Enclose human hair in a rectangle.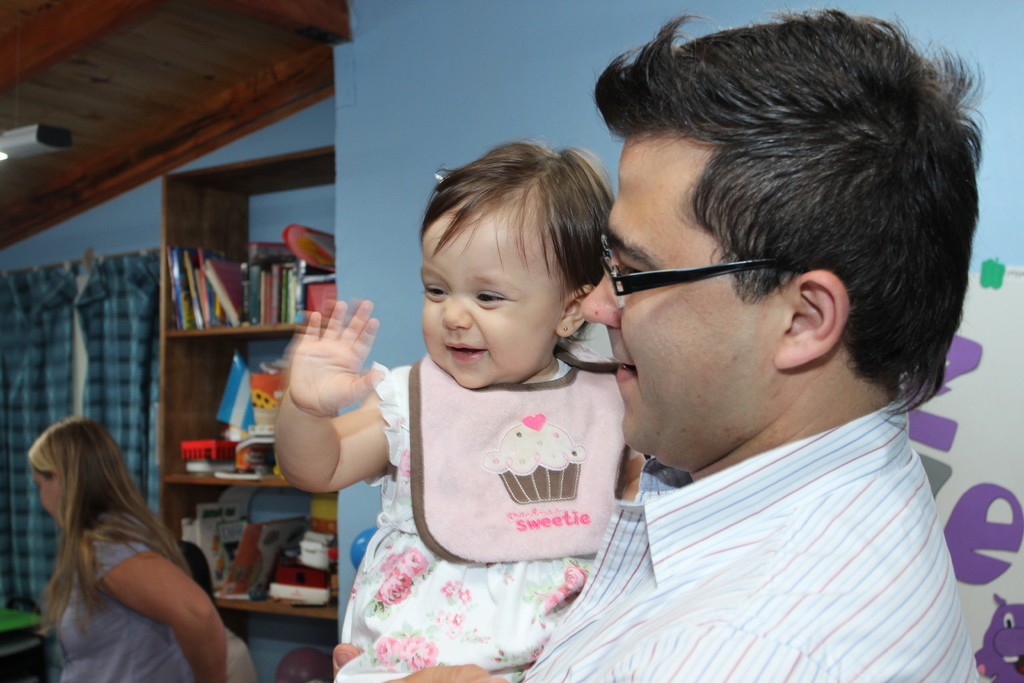
l=590, t=3, r=974, b=406.
